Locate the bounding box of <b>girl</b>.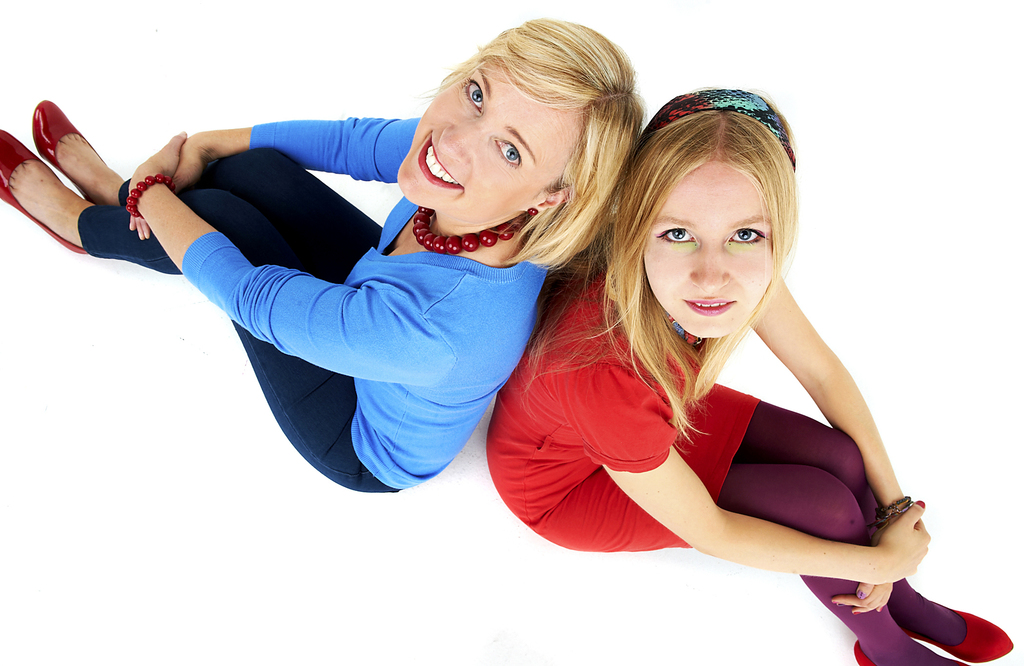
Bounding box: <region>487, 82, 1014, 665</region>.
